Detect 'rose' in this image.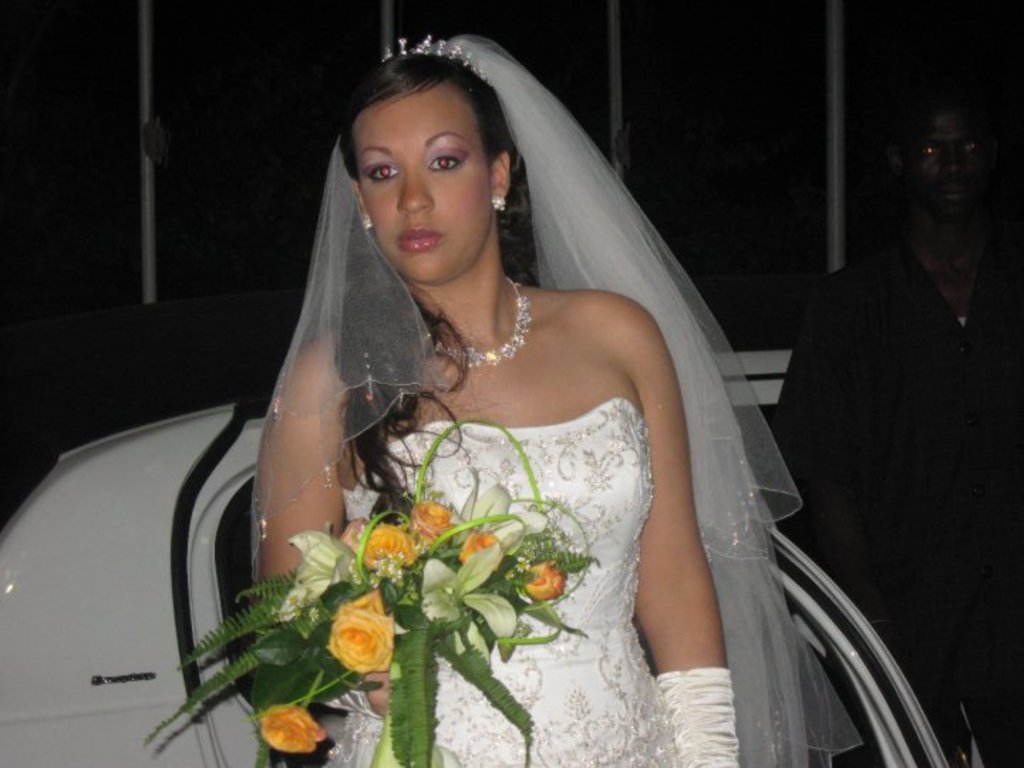
Detection: left=256, top=704, right=327, bottom=754.
